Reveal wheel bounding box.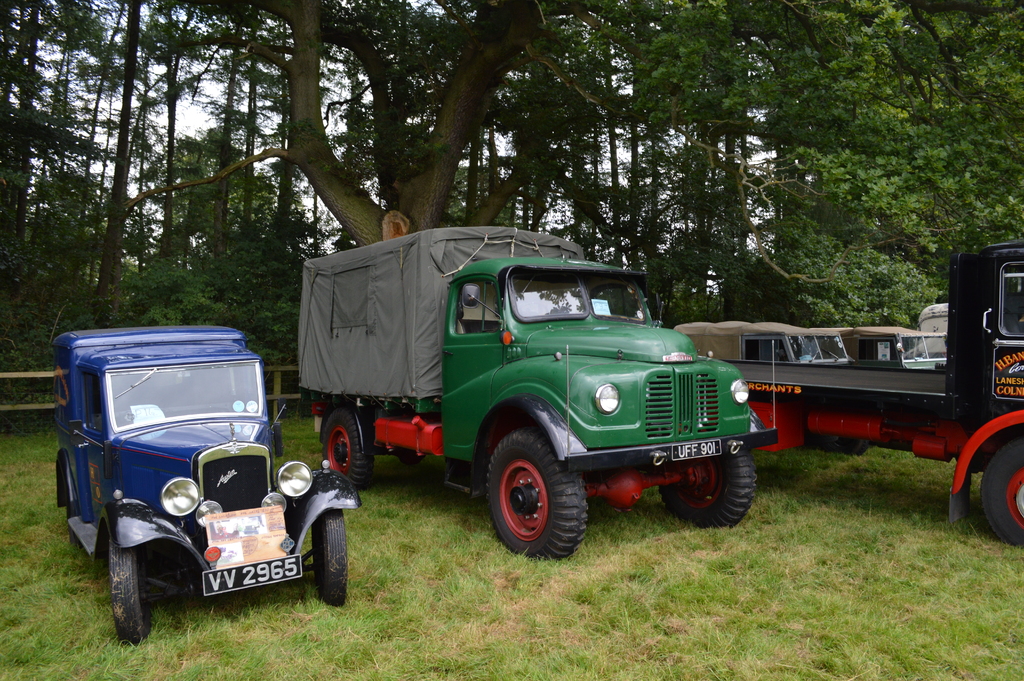
Revealed: (311, 509, 347, 609).
